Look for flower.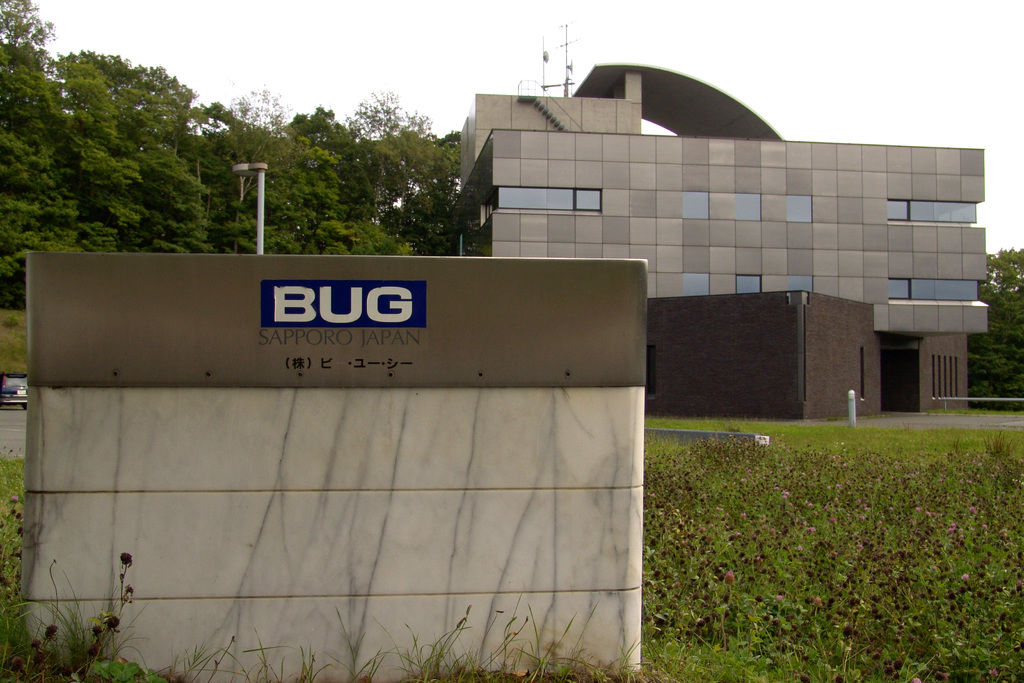
Found: x1=106, y1=613, x2=121, y2=632.
